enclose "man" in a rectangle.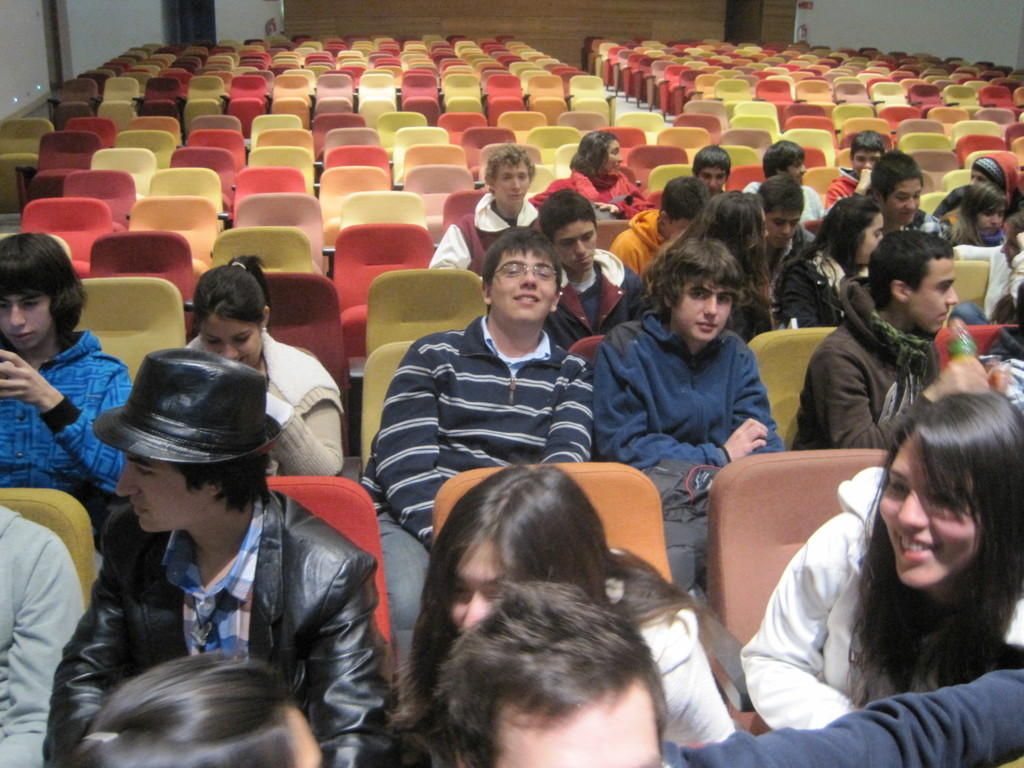
box(361, 241, 587, 687).
